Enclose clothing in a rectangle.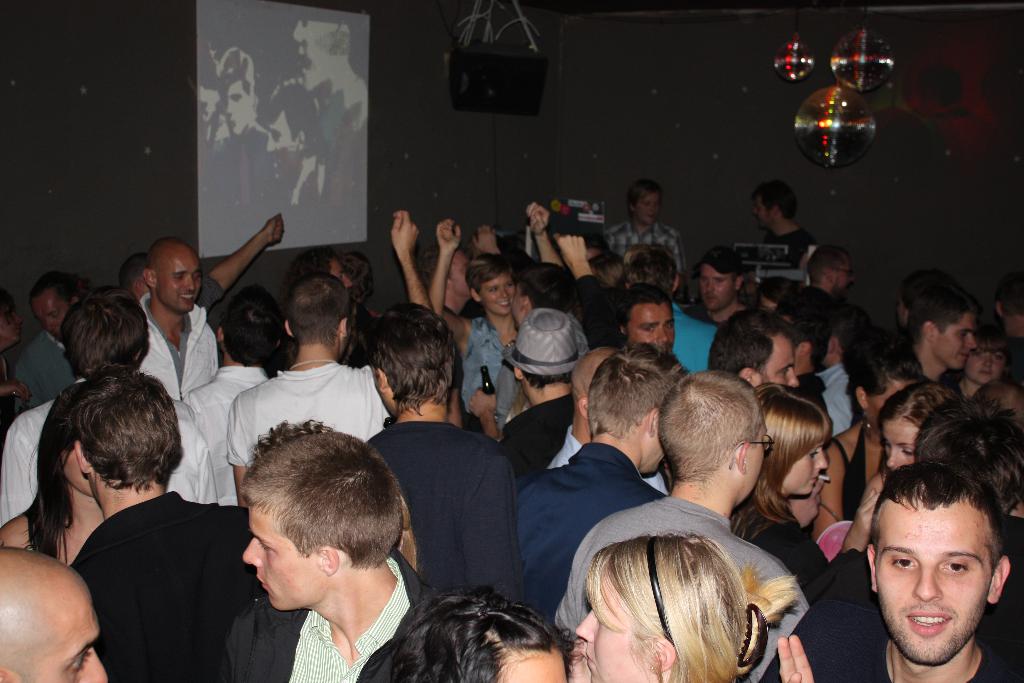
crop(755, 220, 827, 298).
